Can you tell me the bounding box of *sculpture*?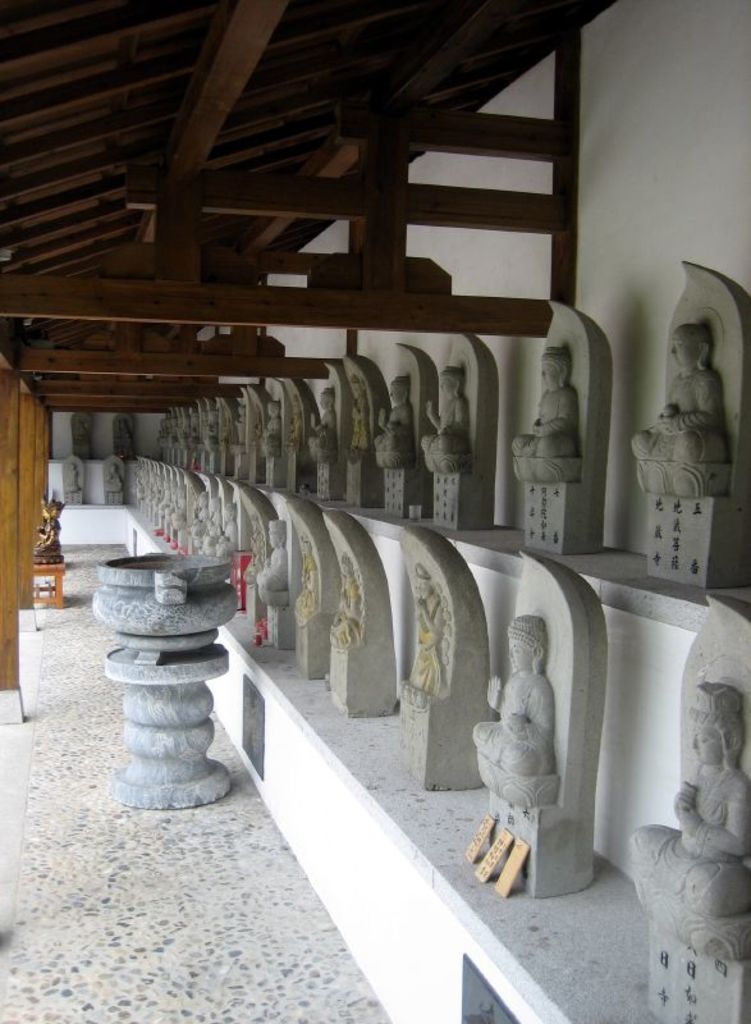
locate(468, 614, 557, 809).
